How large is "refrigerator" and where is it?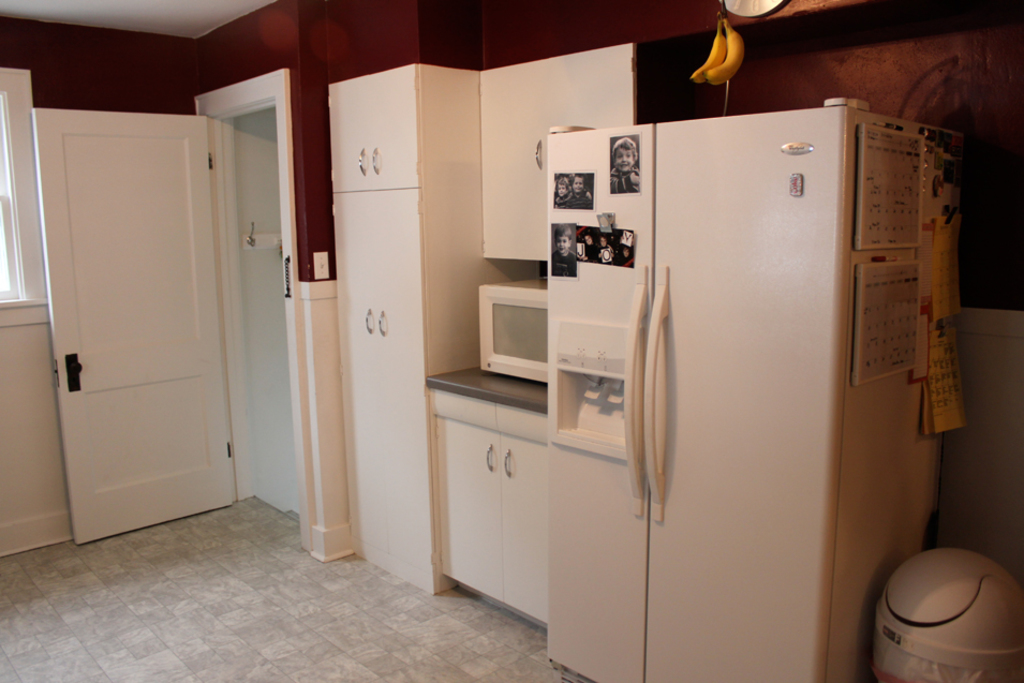
Bounding box: rect(543, 91, 965, 682).
